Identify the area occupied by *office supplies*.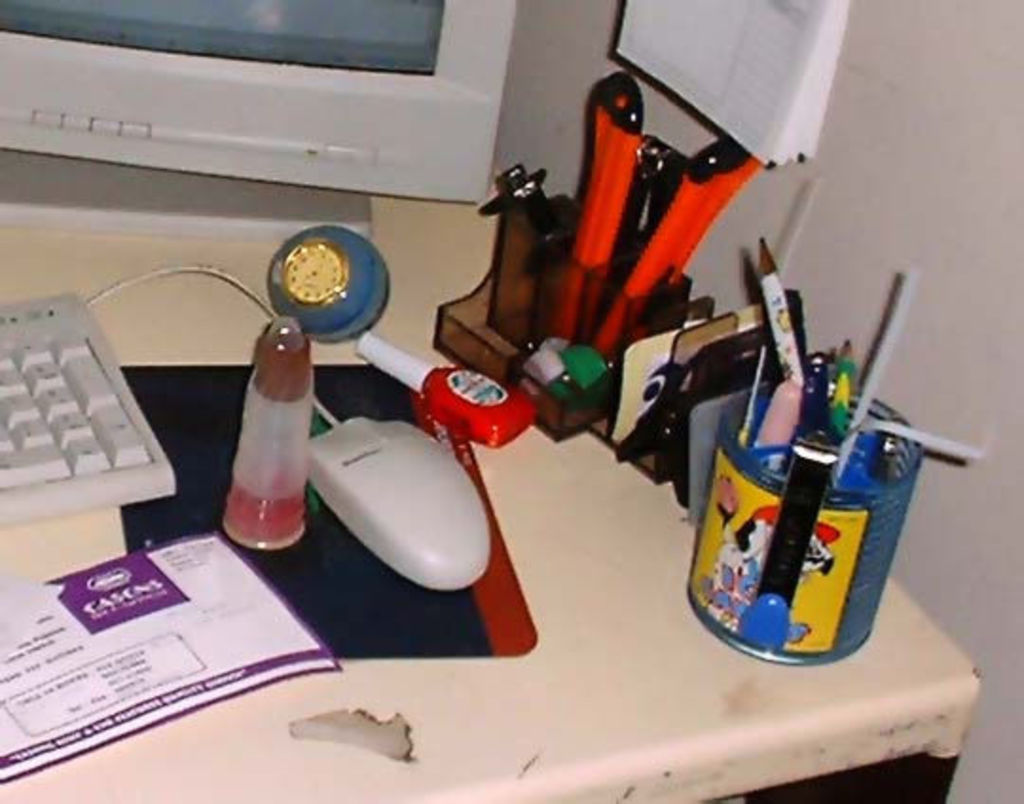
Area: box(0, 535, 332, 779).
